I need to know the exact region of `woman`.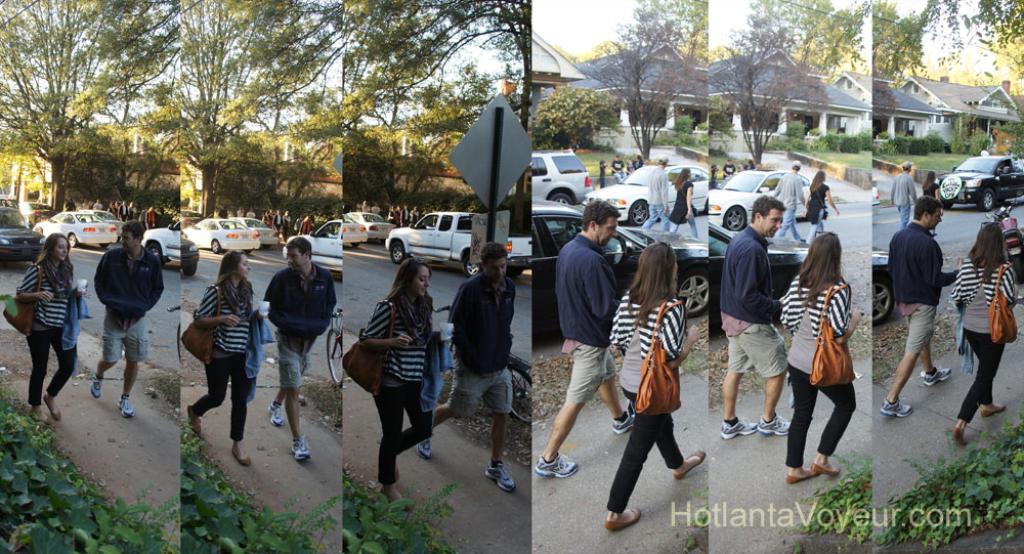
Region: (x1=5, y1=232, x2=82, y2=429).
